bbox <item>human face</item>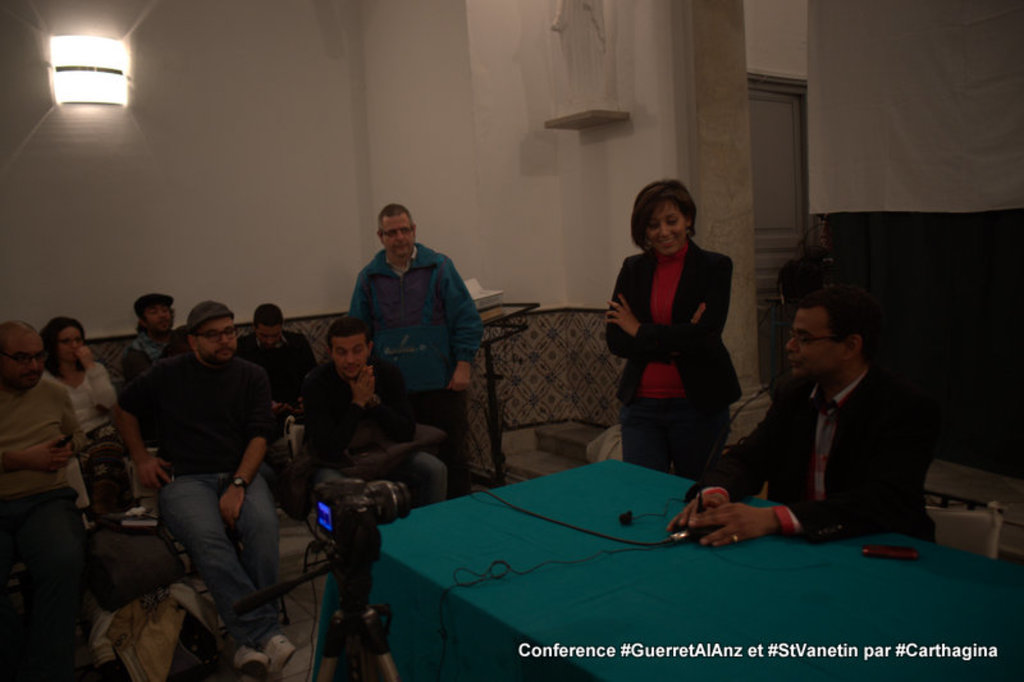
x1=259 y1=328 x2=285 y2=349
